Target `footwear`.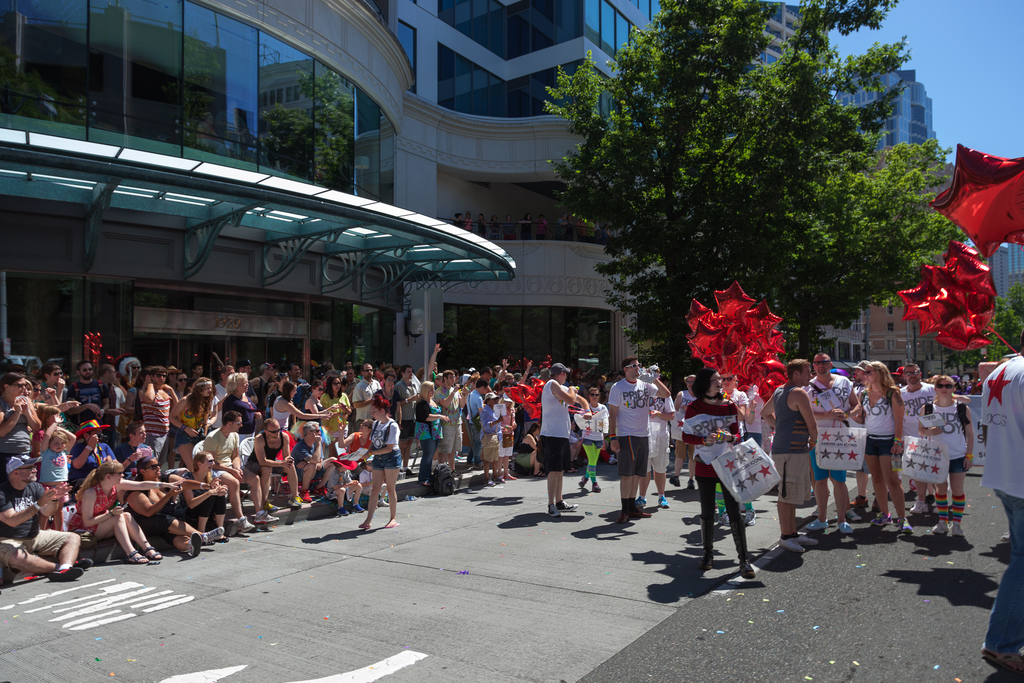
Target region: [x1=910, y1=499, x2=926, y2=515].
